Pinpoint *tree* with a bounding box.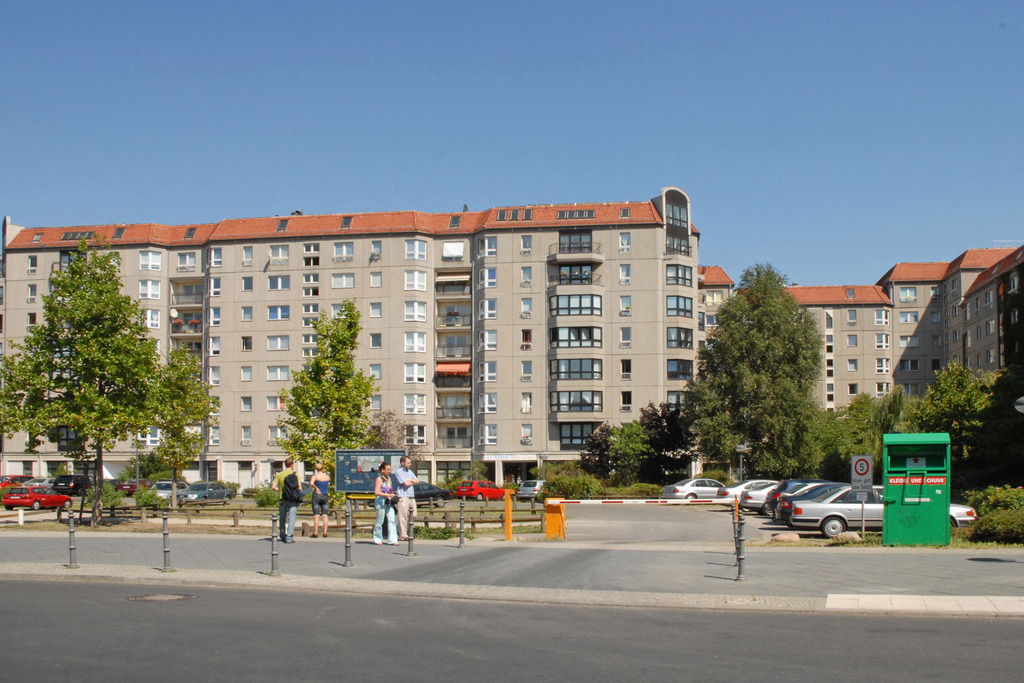
{"left": 0, "top": 235, "right": 170, "bottom": 527}.
